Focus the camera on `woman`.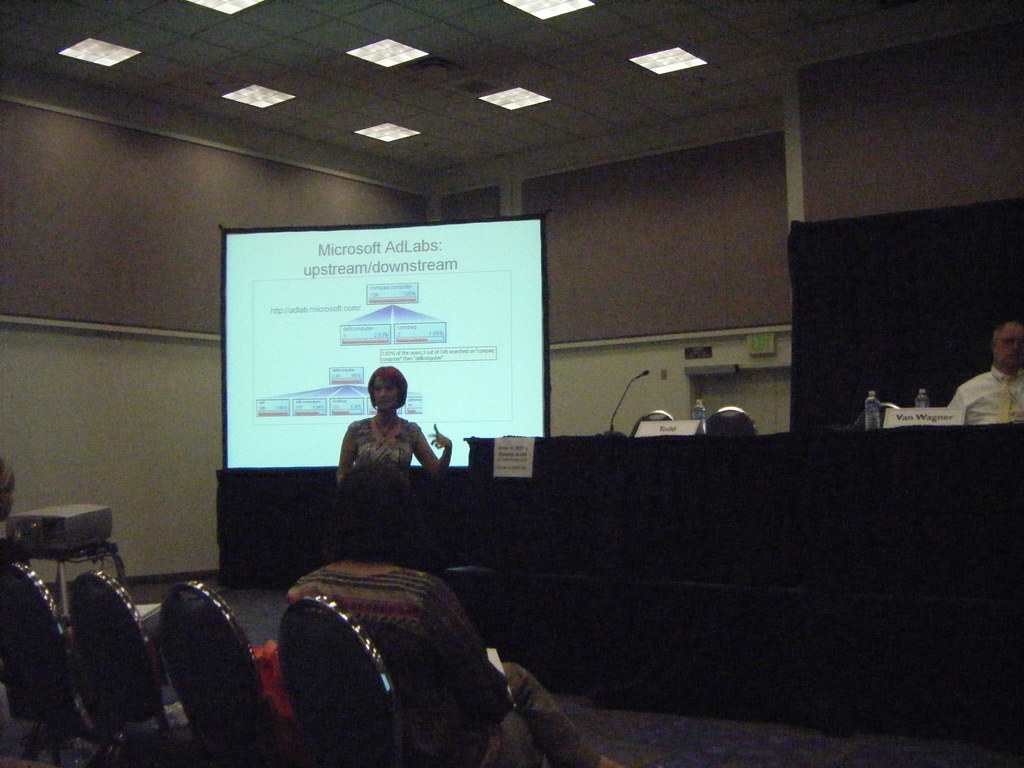
Focus region: Rect(330, 367, 452, 484).
